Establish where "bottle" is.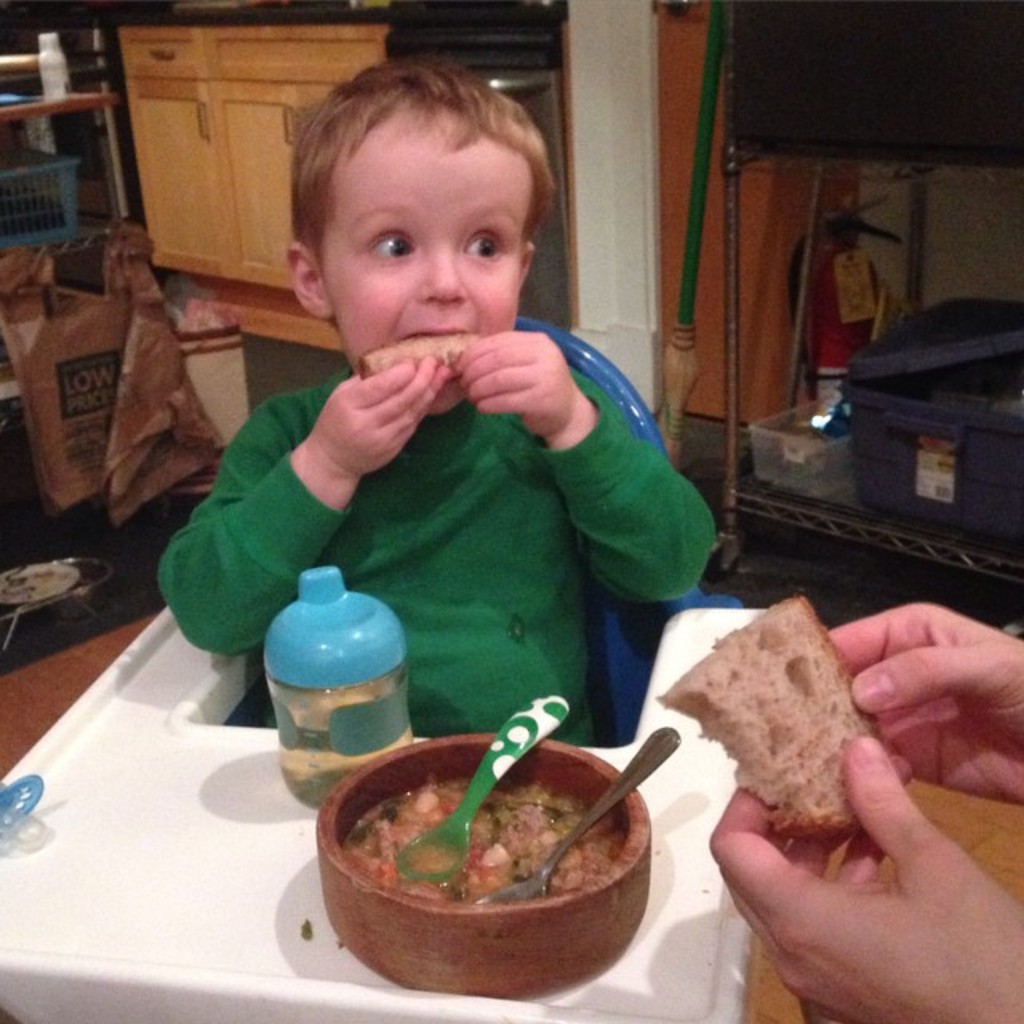
Established at (left=32, top=24, right=75, bottom=110).
